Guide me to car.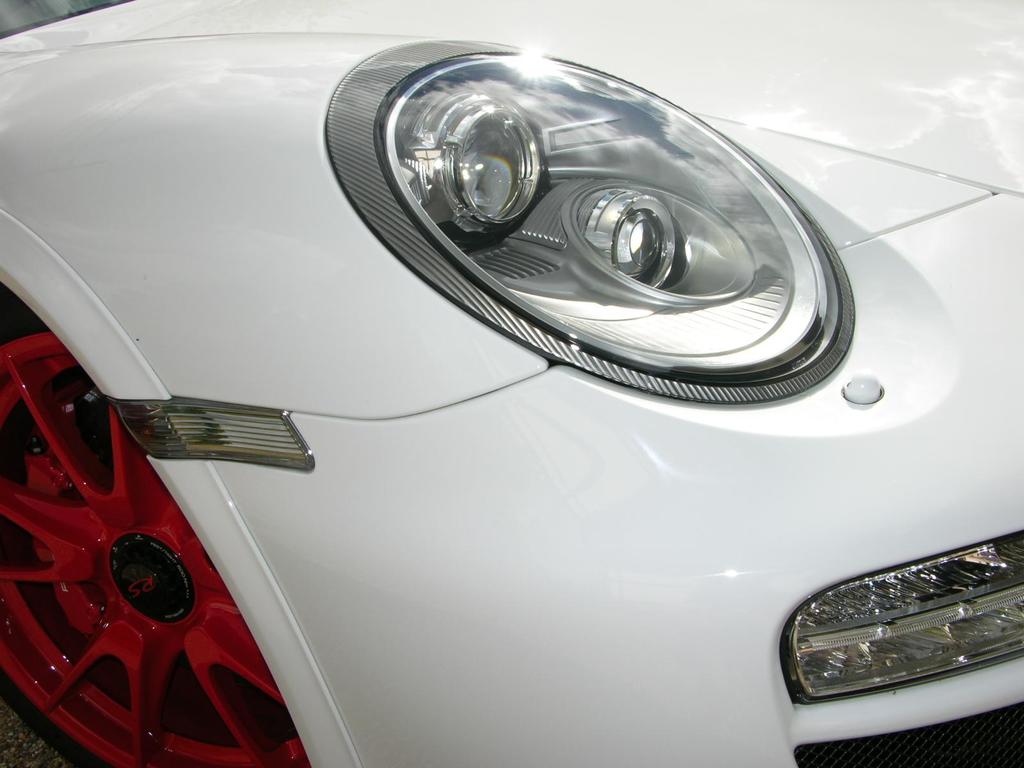
Guidance: x1=109 y1=4 x2=1023 y2=748.
